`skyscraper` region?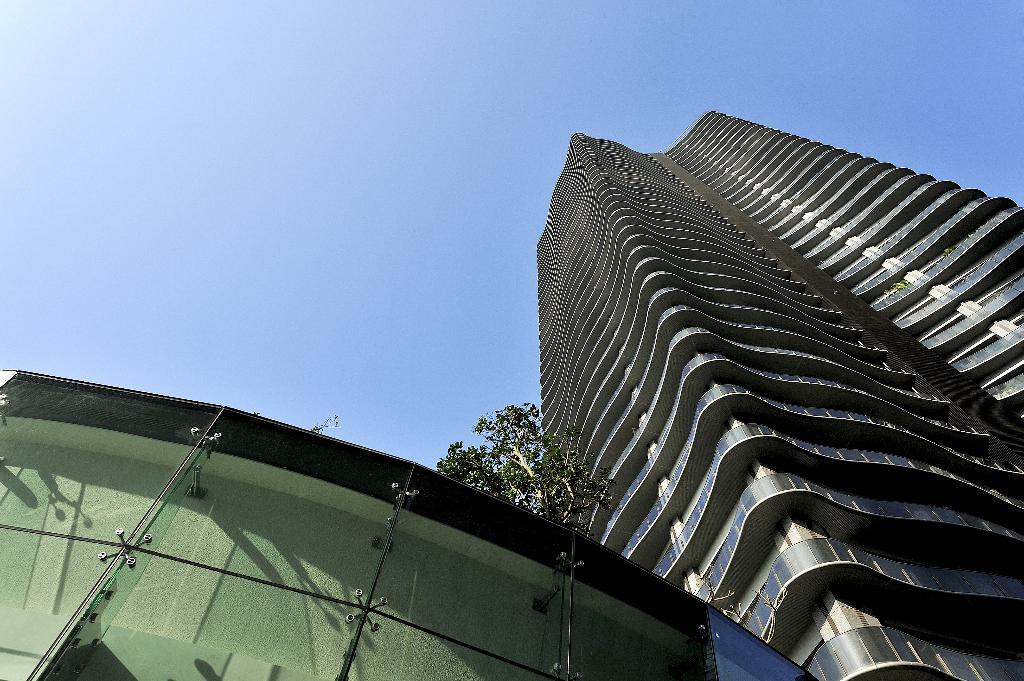
[515,106,995,659]
